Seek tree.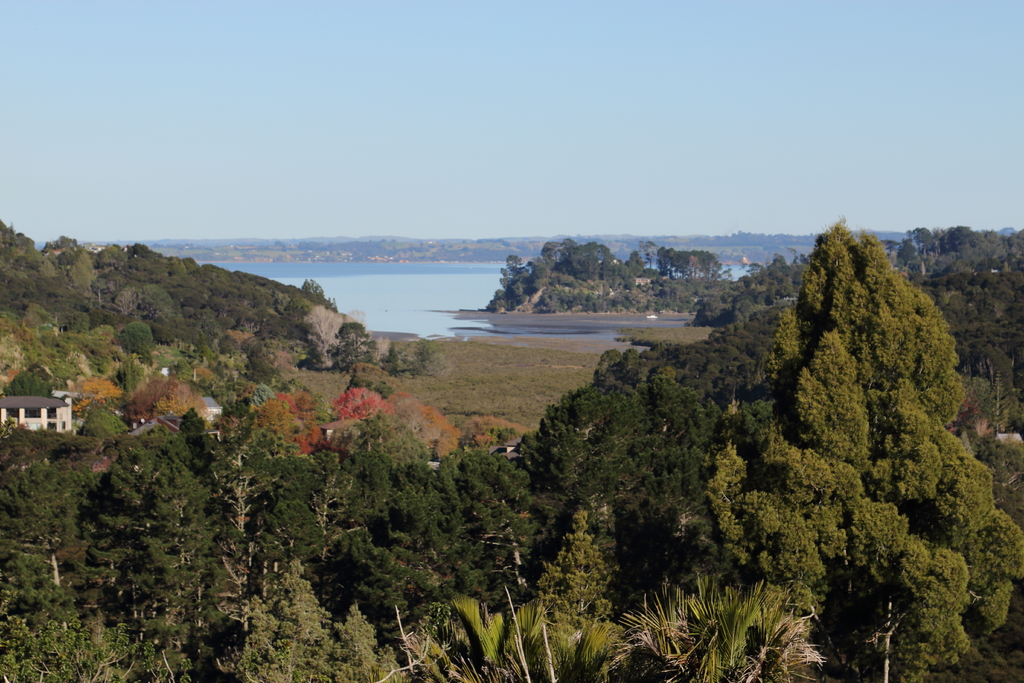
(x1=157, y1=384, x2=214, y2=417).
